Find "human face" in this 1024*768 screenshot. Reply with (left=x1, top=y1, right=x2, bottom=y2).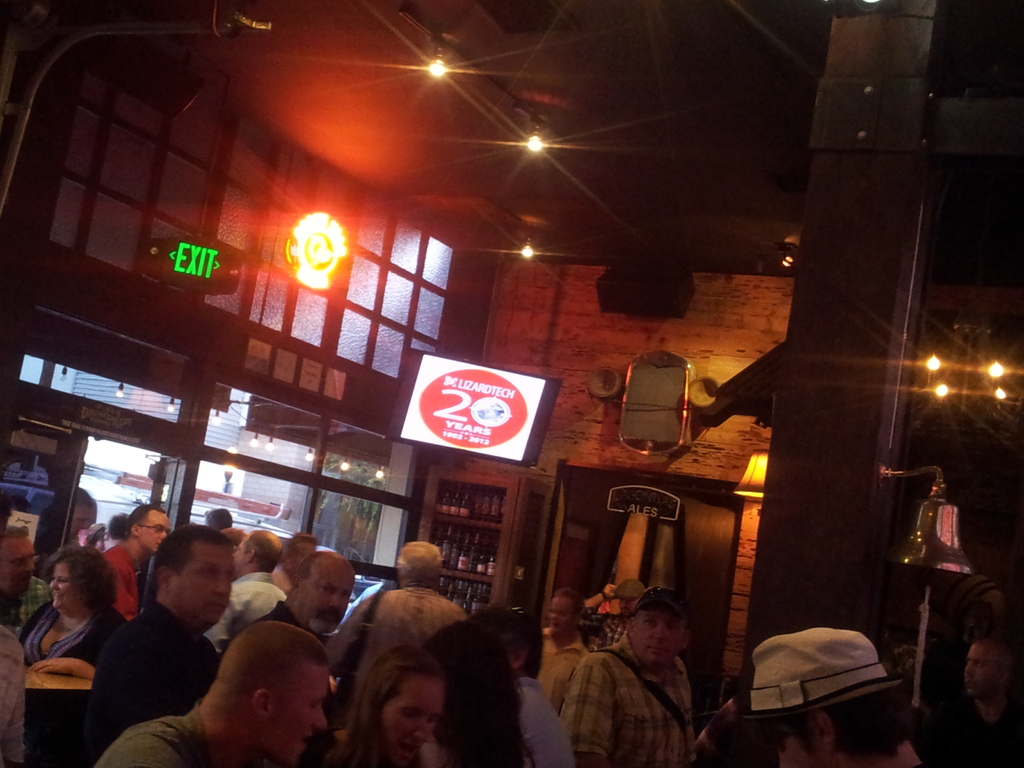
(left=259, top=664, right=329, bottom=767).
